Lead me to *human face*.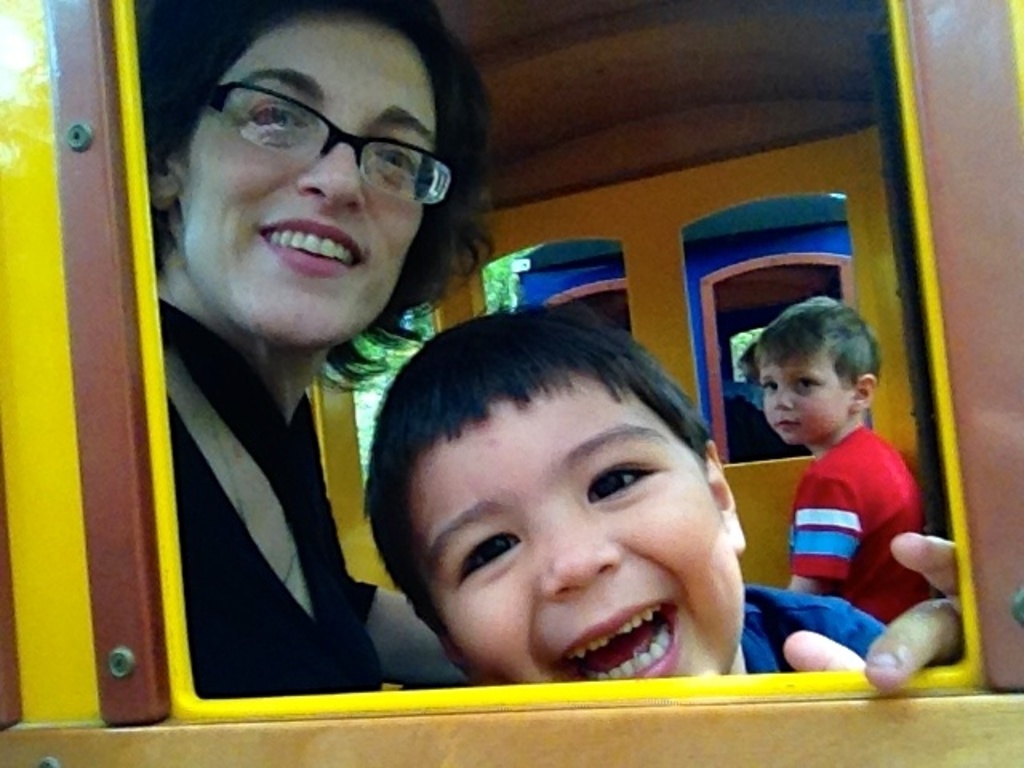
Lead to bbox=(762, 341, 850, 448).
